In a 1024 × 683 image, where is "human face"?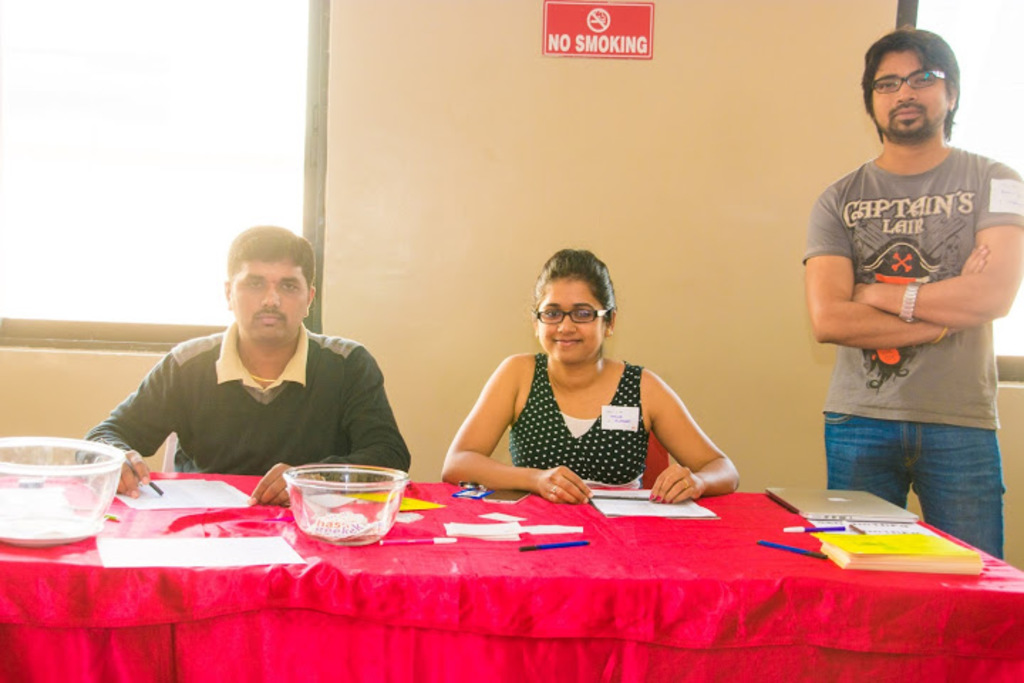
{"x1": 533, "y1": 277, "x2": 607, "y2": 363}.
